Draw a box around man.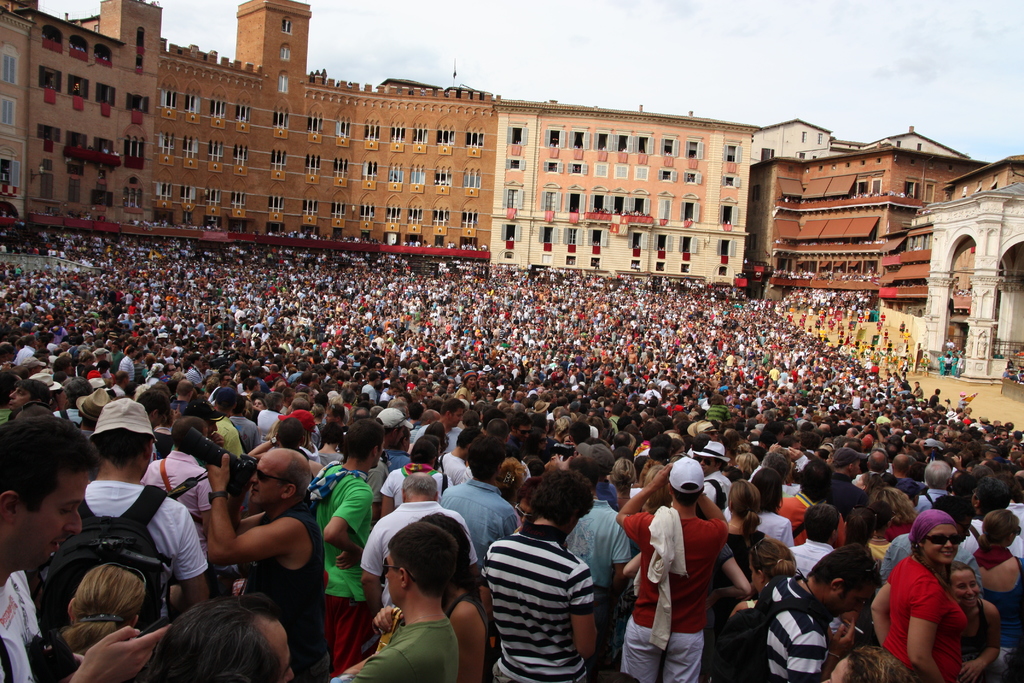
crop(204, 388, 243, 459).
